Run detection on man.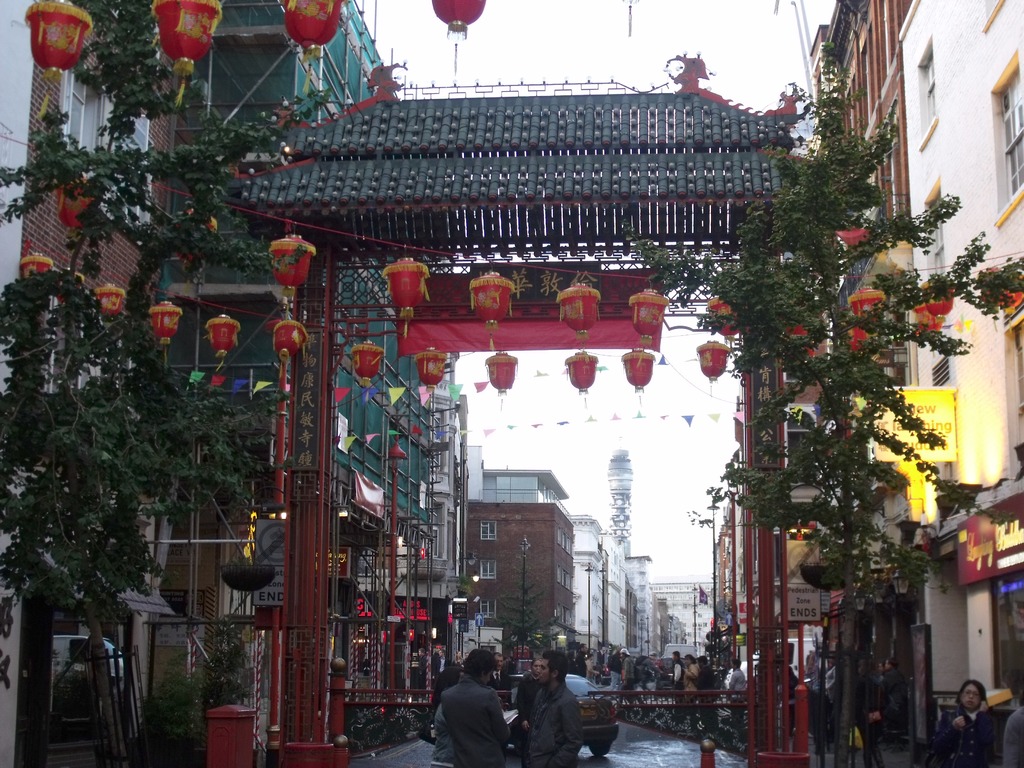
Result: <region>878, 655, 907, 737</region>.
